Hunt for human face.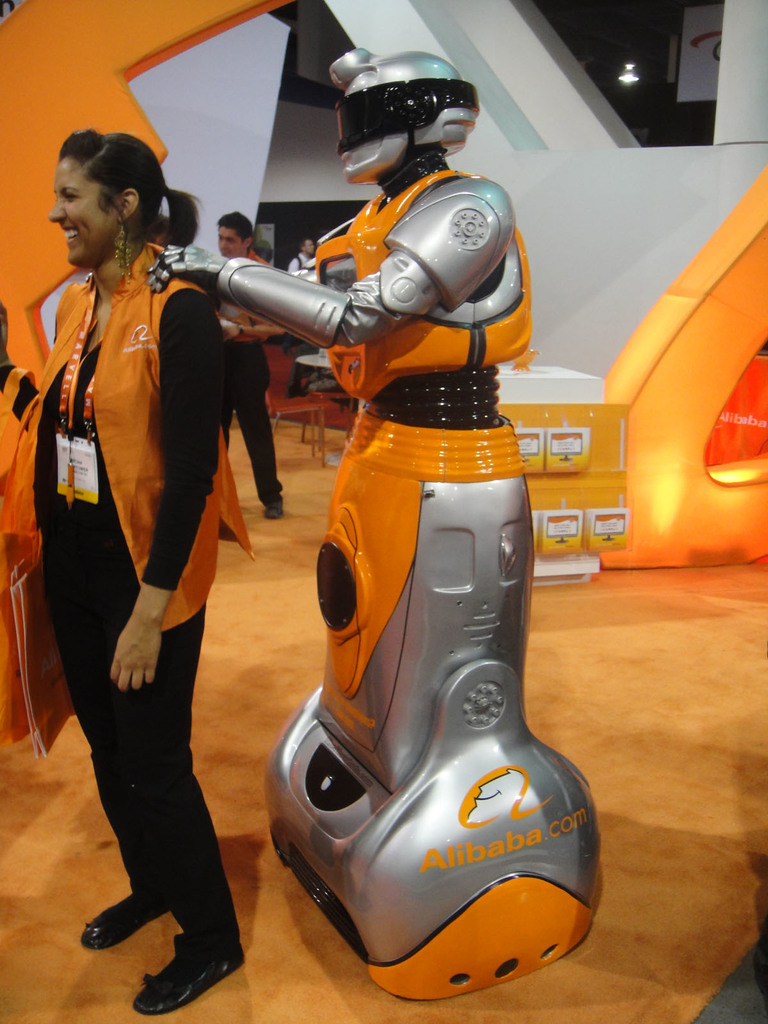
Hunted down at (x1=52, y1=153, x2=122, y2=266).
